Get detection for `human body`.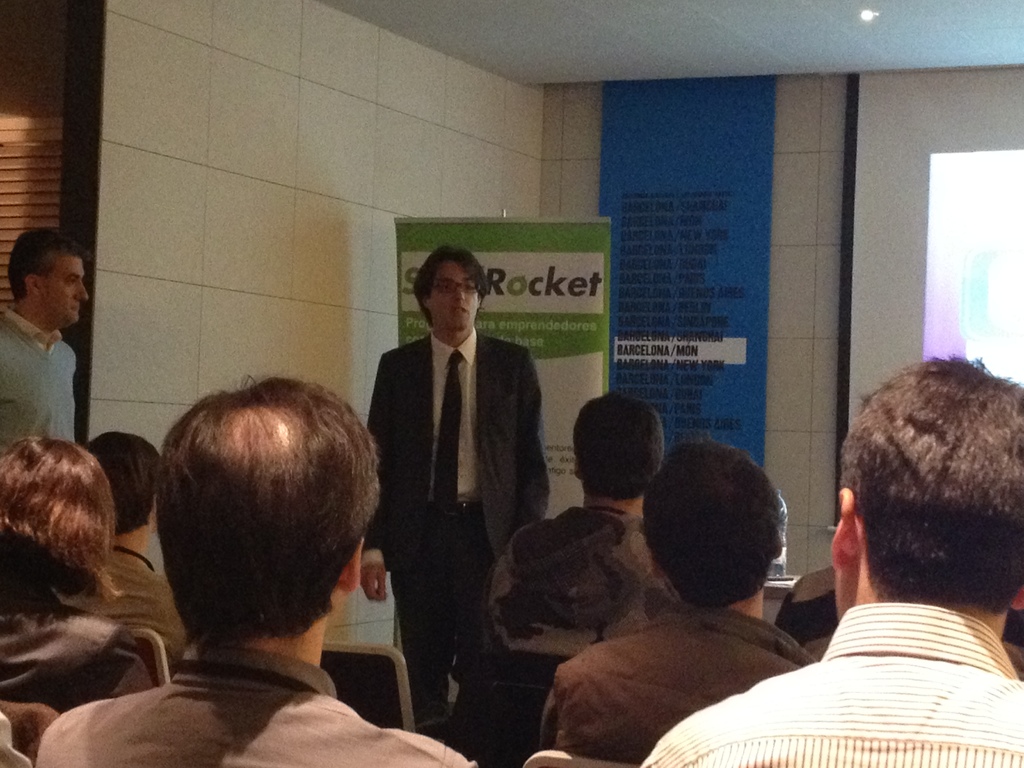
Detection: crop(0, 598, 163, 715).
